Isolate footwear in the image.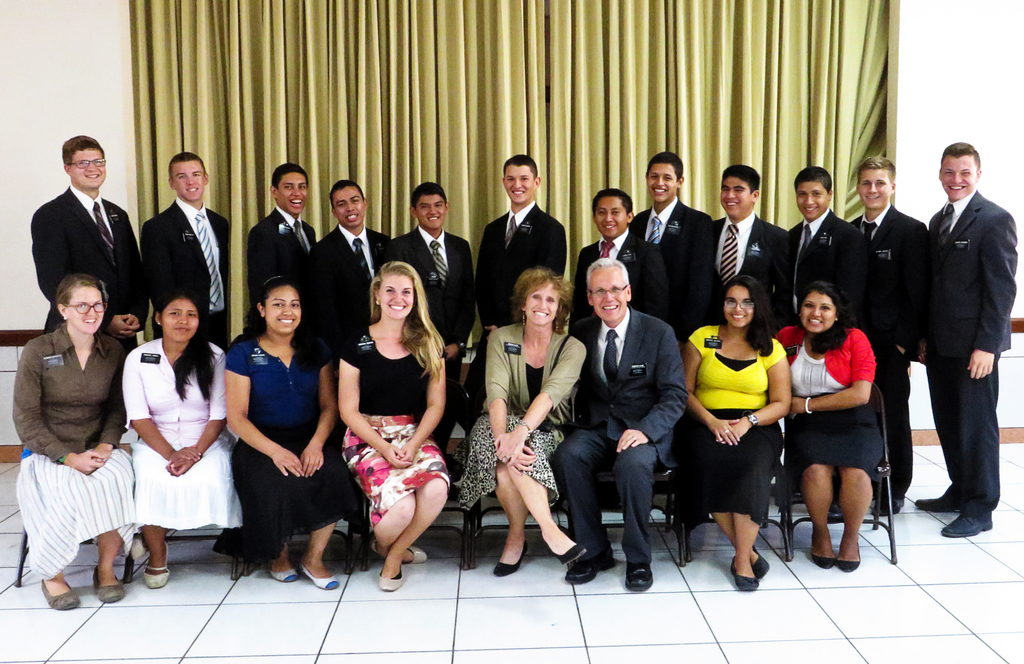
Isolated region: {"left": 726, "top": 557, "right": 762, "bottom": 593}.
